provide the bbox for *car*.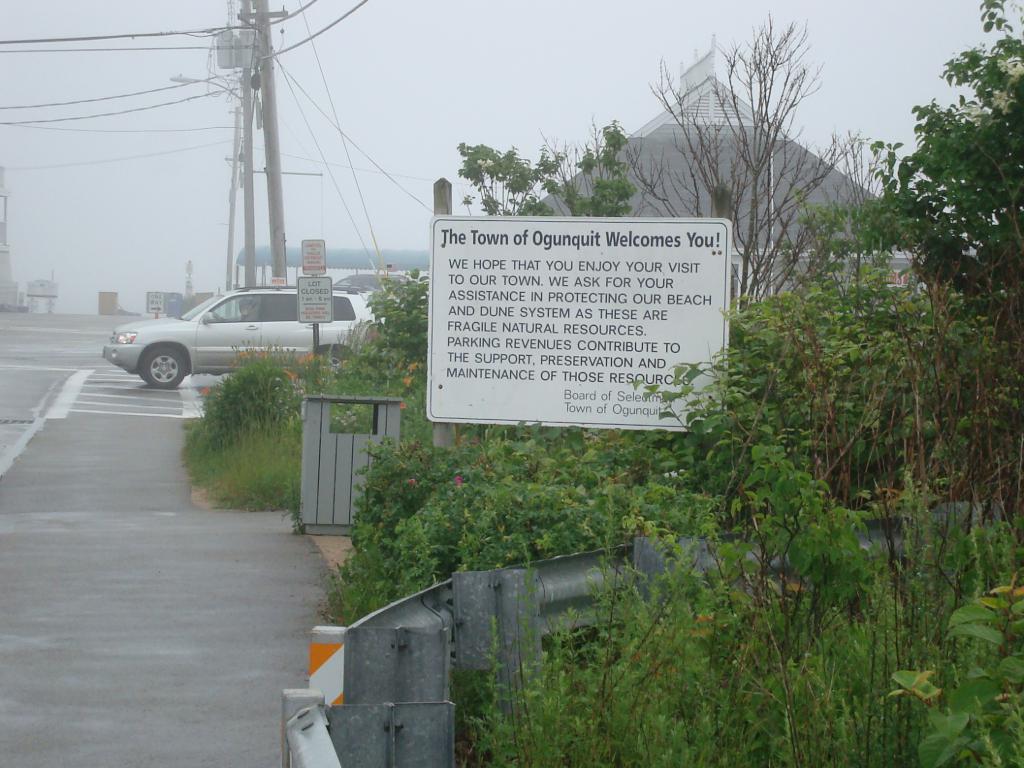
l=102, t=281, r=380, b=390.
